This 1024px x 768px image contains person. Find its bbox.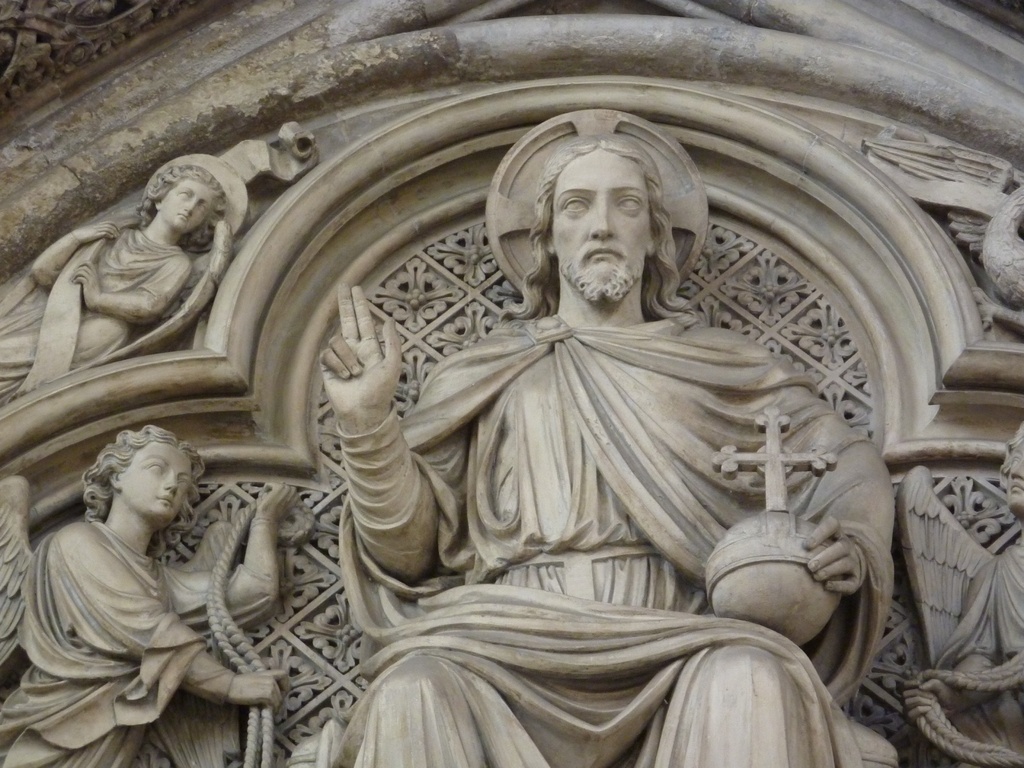
bbox=[321, 134, 896, 767].
